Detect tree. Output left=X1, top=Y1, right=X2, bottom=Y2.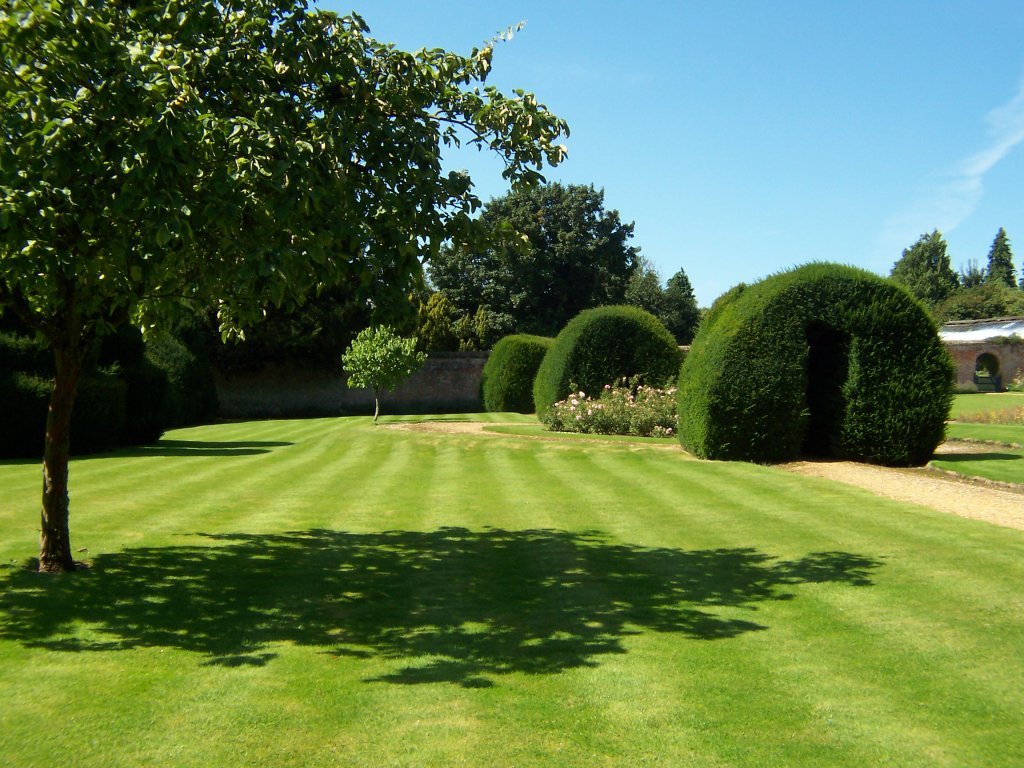
left=665, top=265, right=709, bottom=347.
